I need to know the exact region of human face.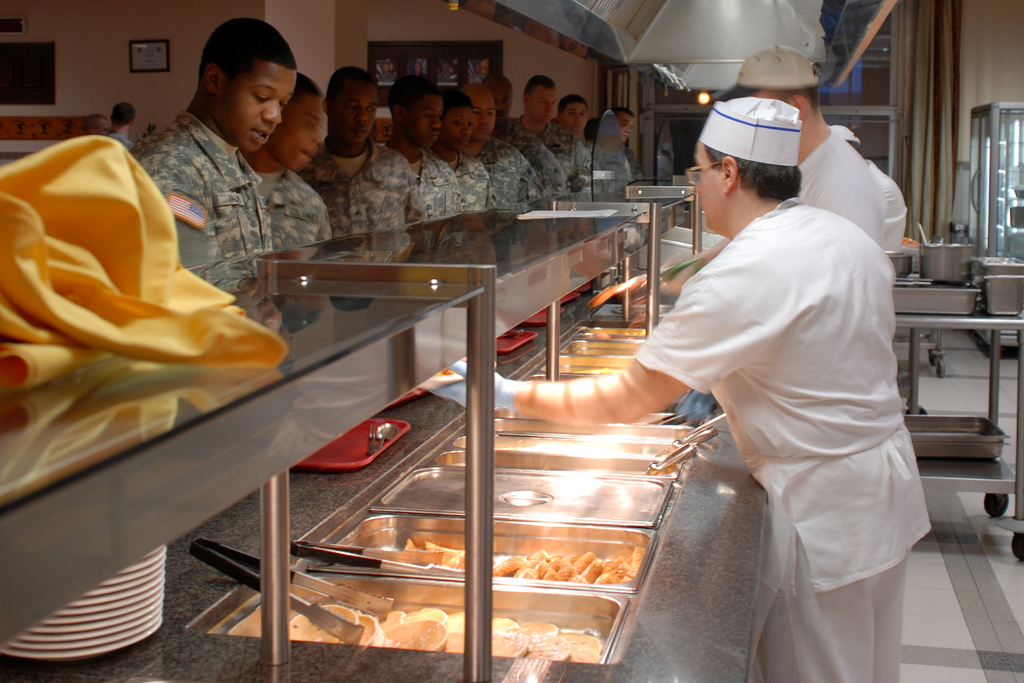
Region: bbox=[474, 95, 490, 139].
